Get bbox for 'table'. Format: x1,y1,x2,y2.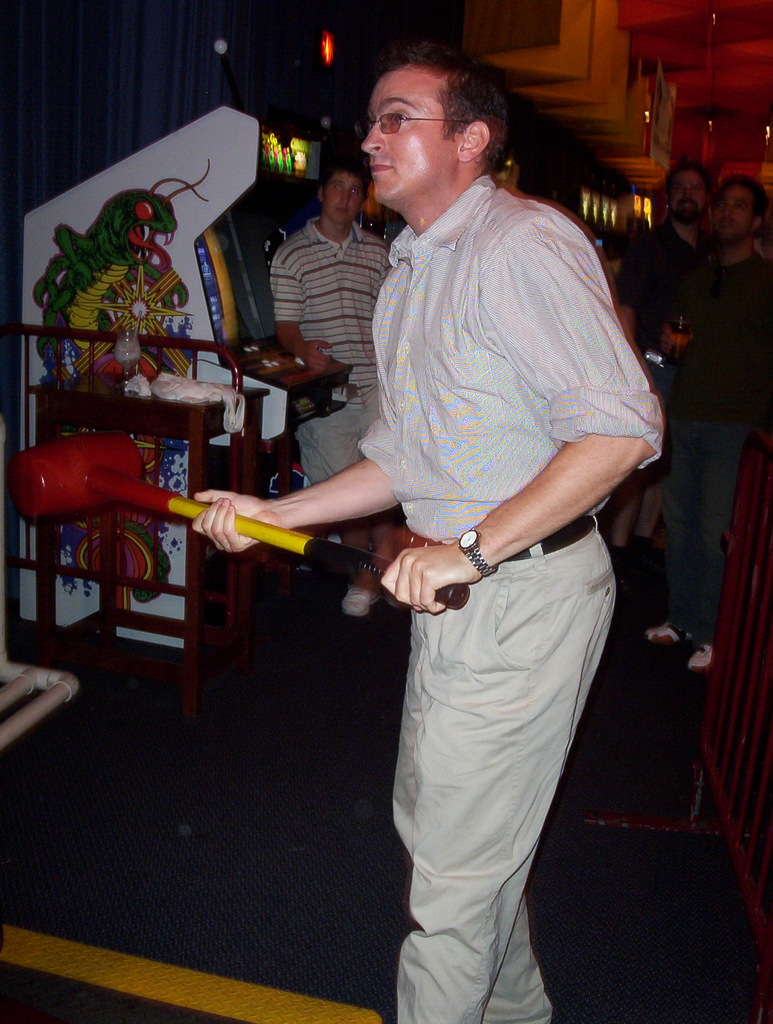
28,376,268,729.
